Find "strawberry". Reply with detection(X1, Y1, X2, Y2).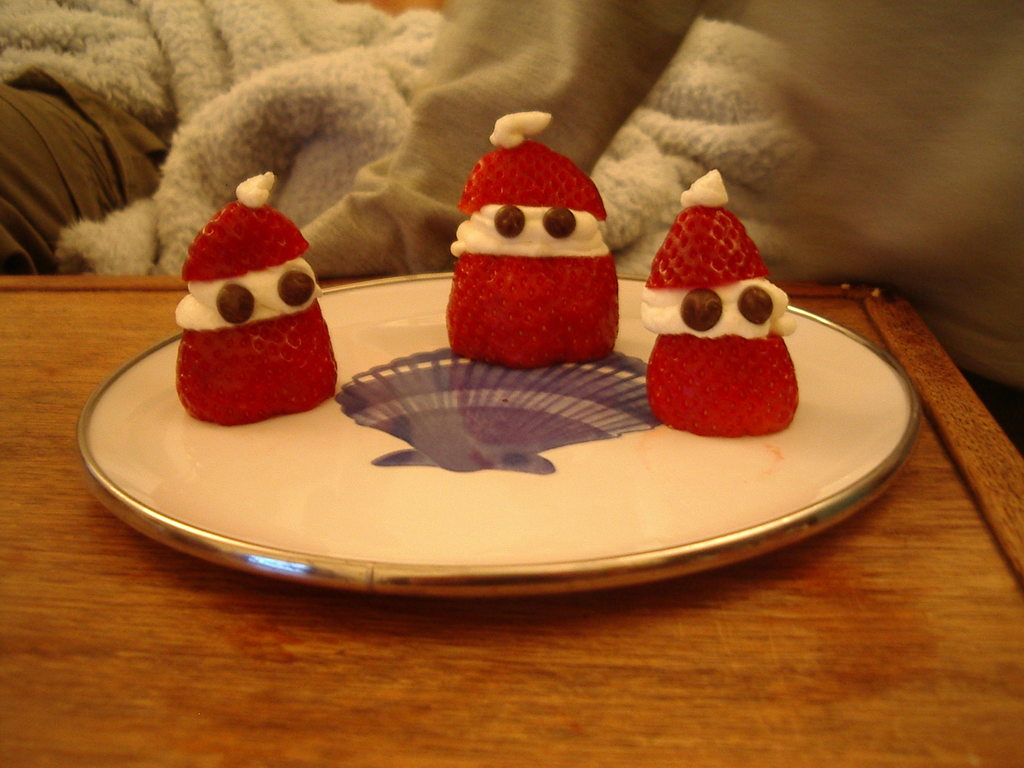
detection(440, 245, 618, 374).
